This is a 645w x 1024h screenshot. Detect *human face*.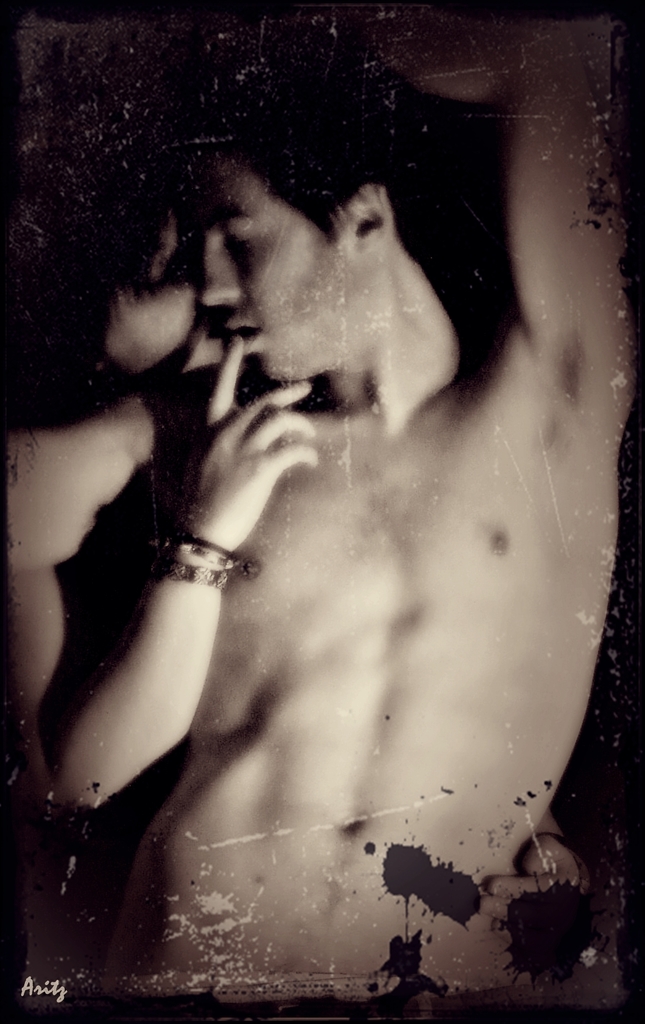
(x1=105, y1=189, x2=200, y2=373).
